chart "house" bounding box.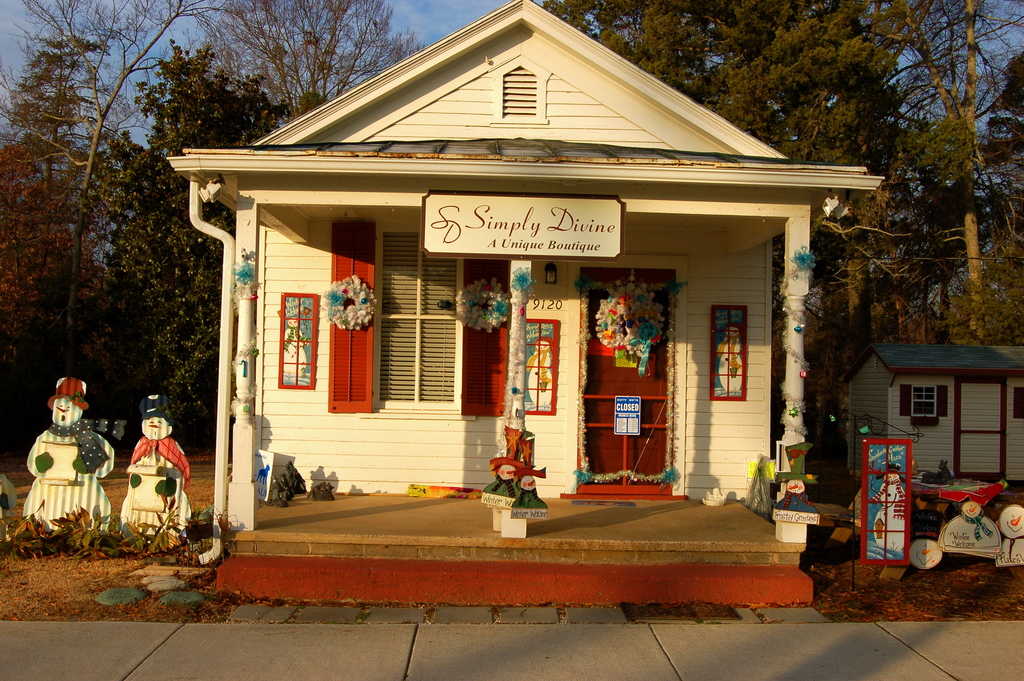
Charted: 161/0/898/605.
